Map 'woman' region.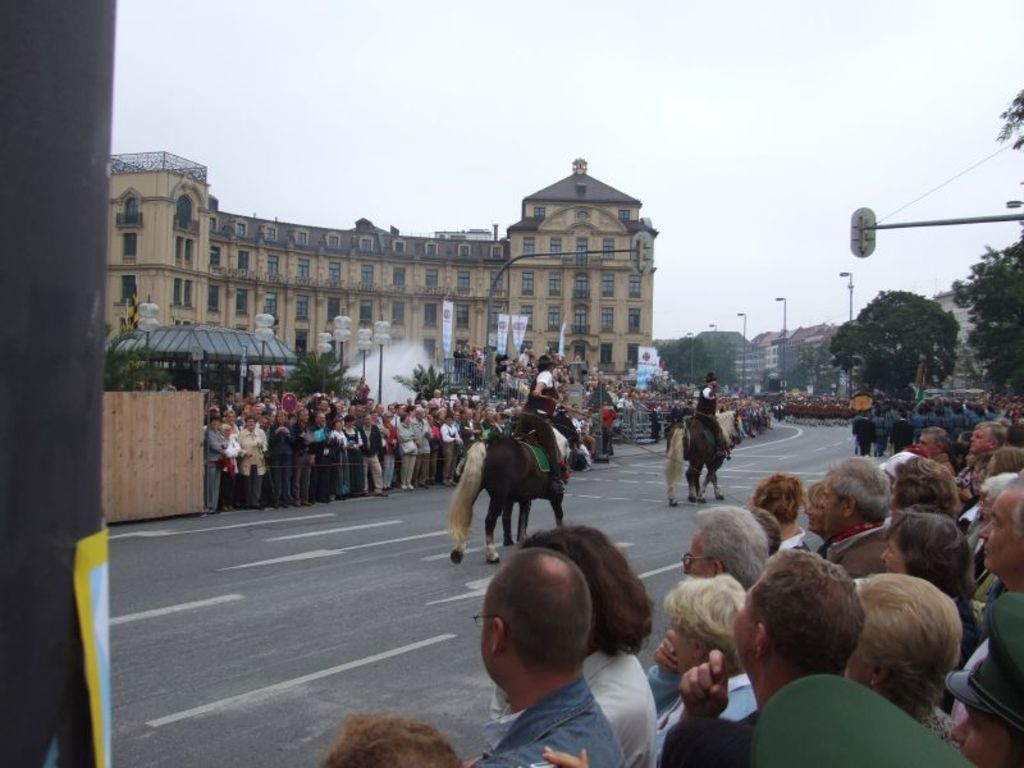
Mapped to (653,571,759,767).
